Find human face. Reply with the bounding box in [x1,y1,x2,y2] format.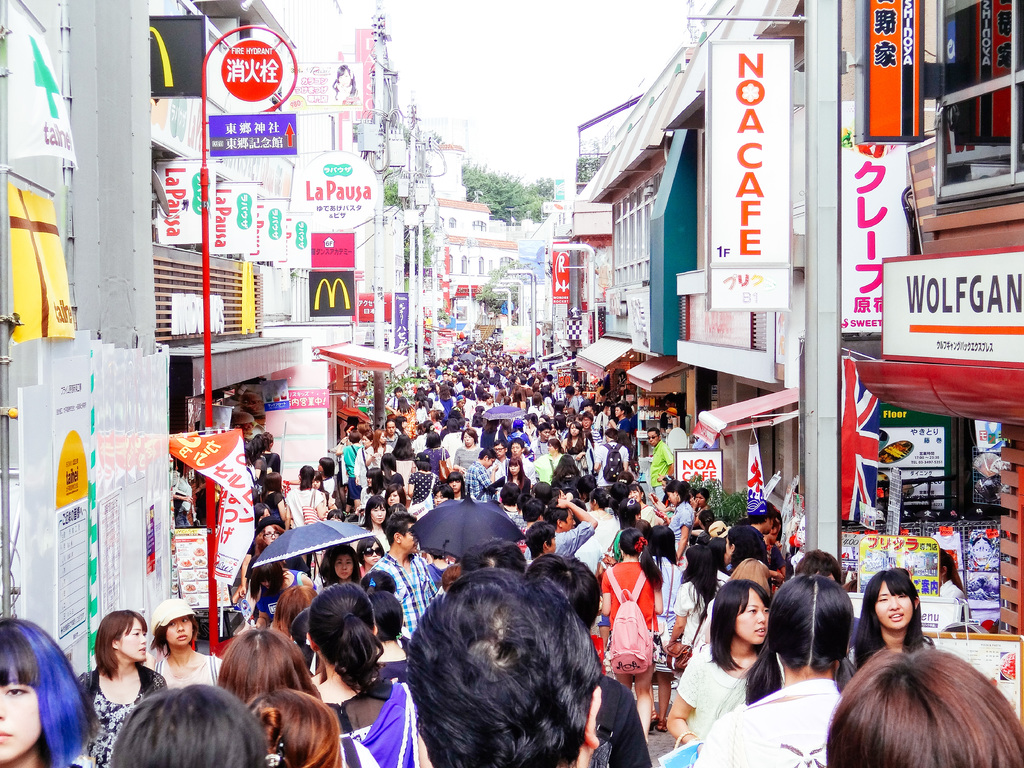
[635,511,637,515].
